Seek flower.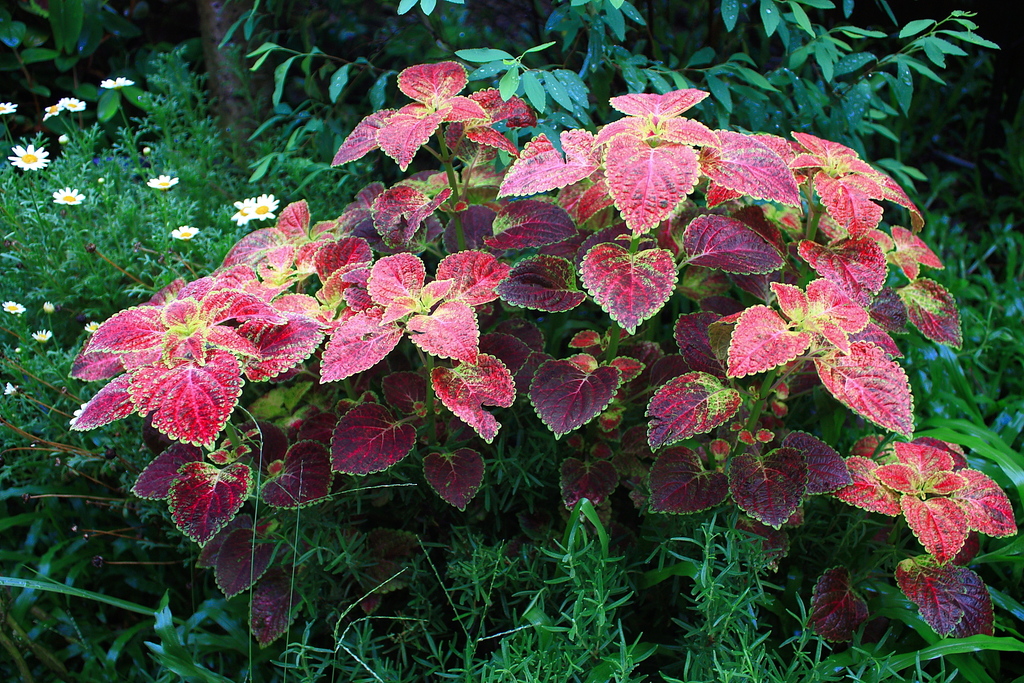
select_region(151, 175, 177, 193).
